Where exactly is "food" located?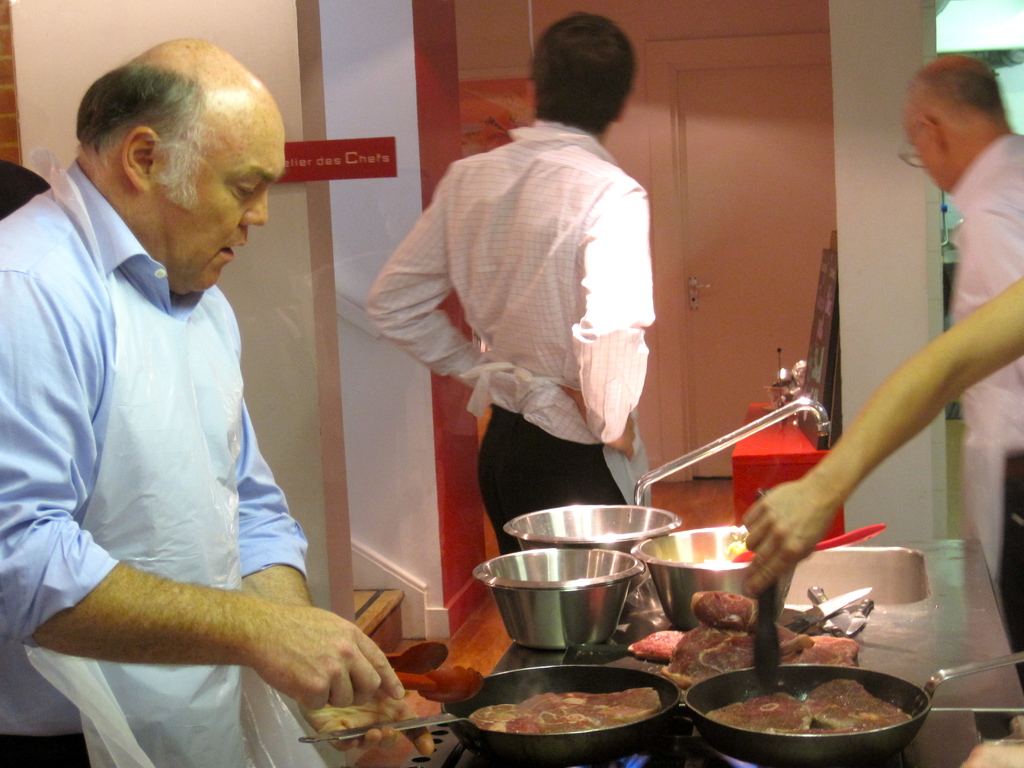
Its bounding box is [x1=470, y1=685, x2=664, y2=732].
